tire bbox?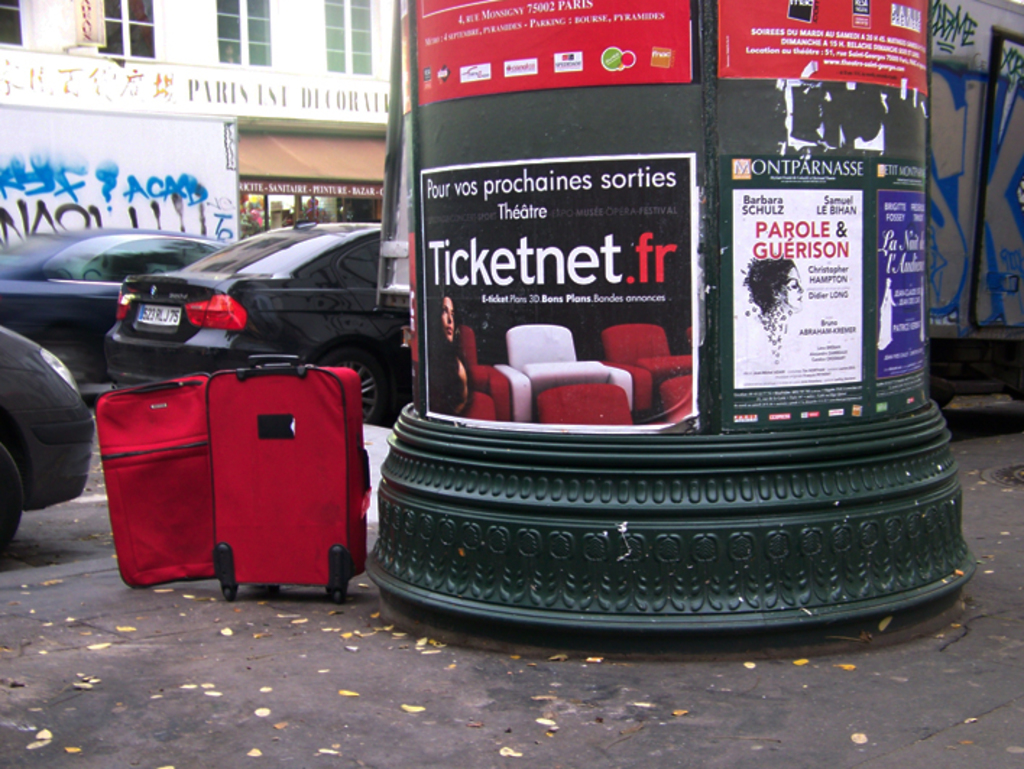
left=308, top=379, right=944, bottom=648
